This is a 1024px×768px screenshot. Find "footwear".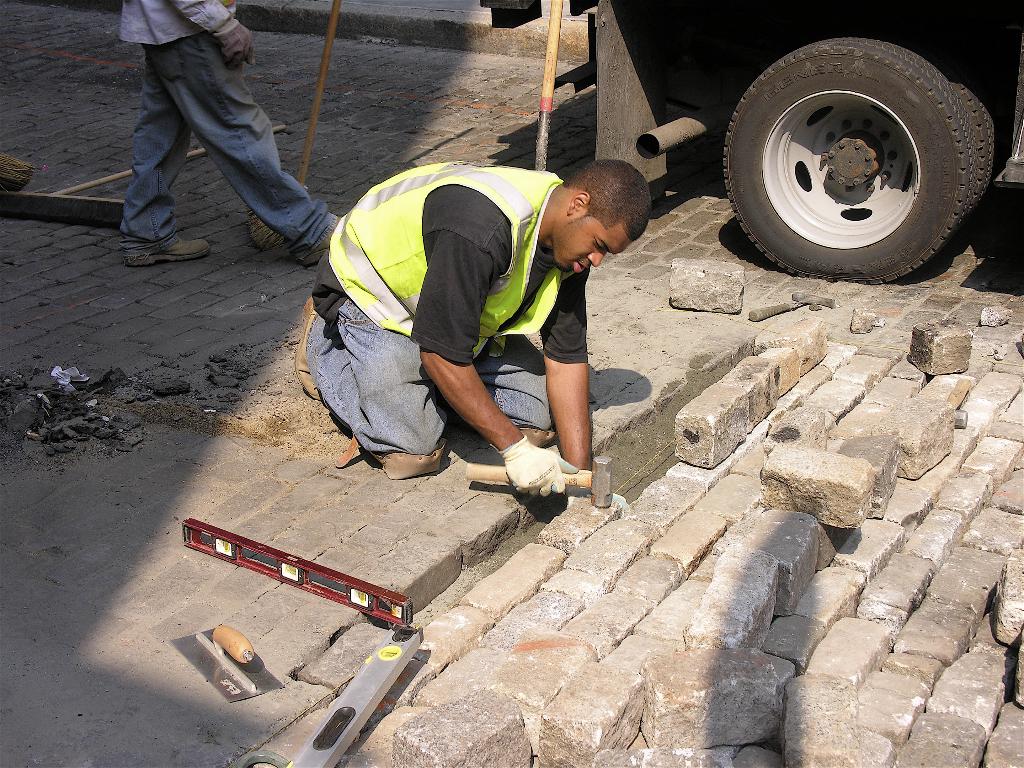
Bounding box: (289, 216, 346, 267).
